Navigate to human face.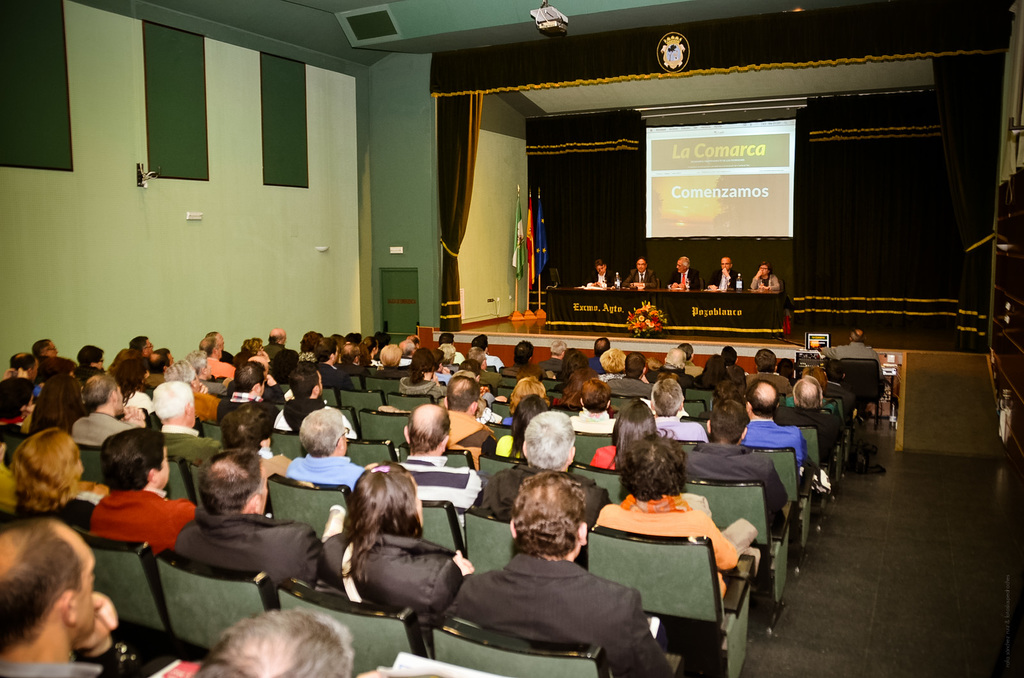
Navigation target: {"x1": 95, "y1": 353, "x2": 104, "y2": 368}.
